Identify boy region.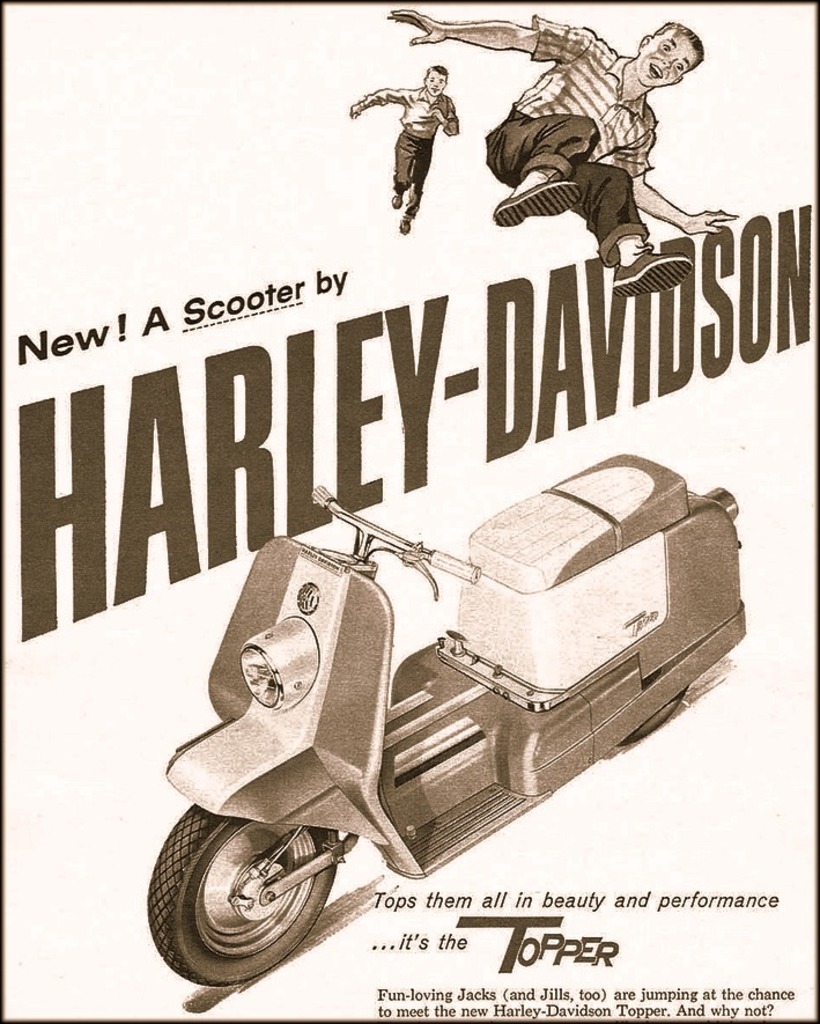
Region: x1=383, y1=8, x2=739, y2=300.
